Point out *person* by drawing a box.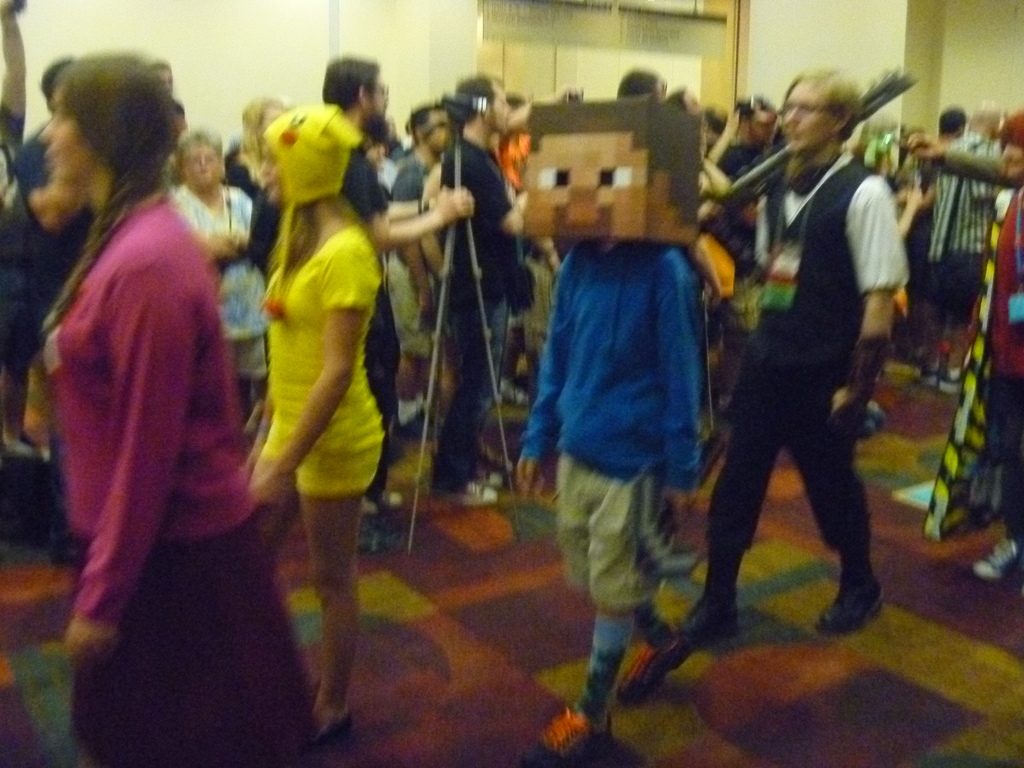
[970,113,1023,581].
